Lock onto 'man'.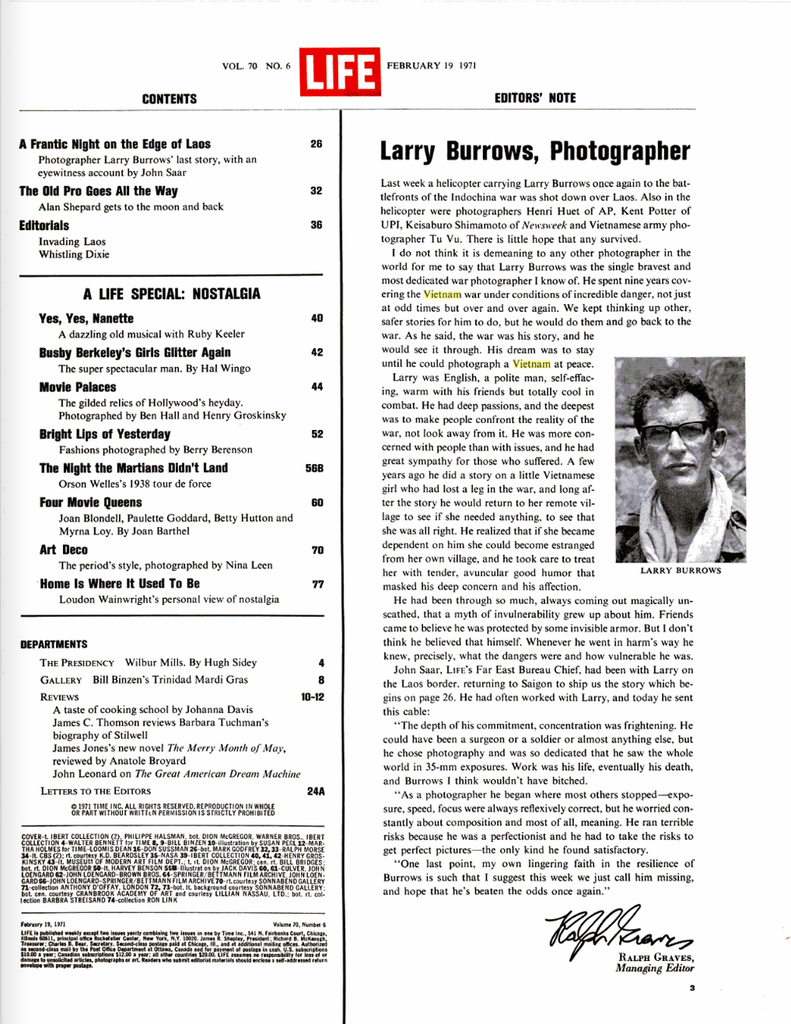
Locked: locate(613, 367, 746, 578).
